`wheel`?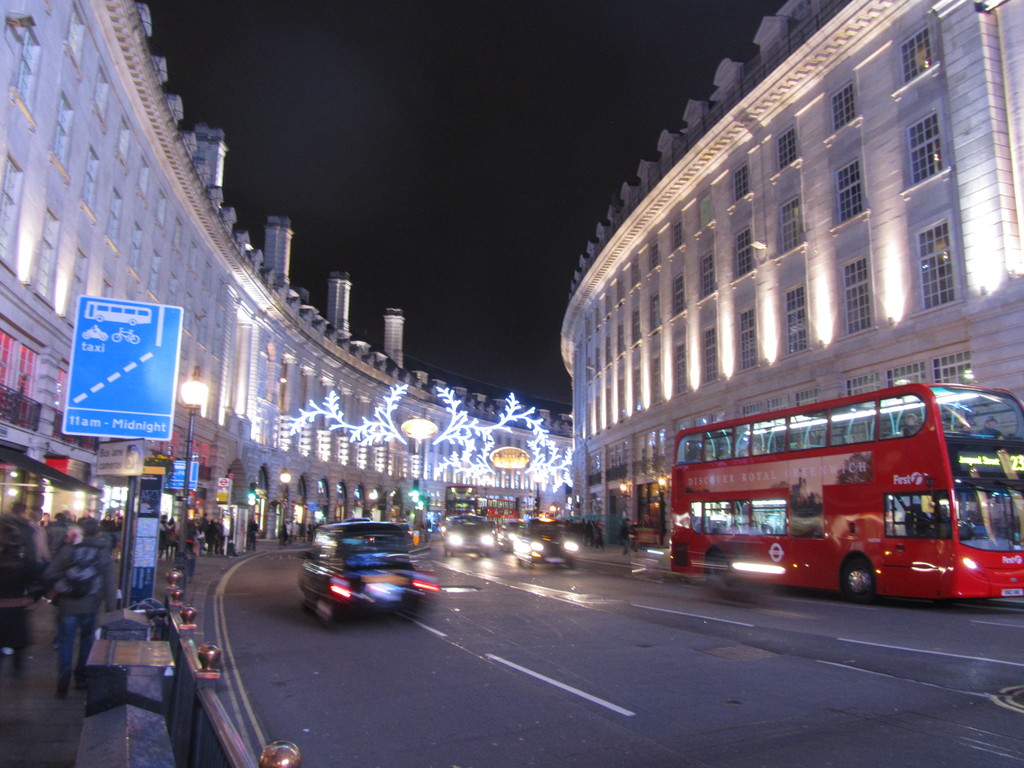
[403, 605, 422, 626]
